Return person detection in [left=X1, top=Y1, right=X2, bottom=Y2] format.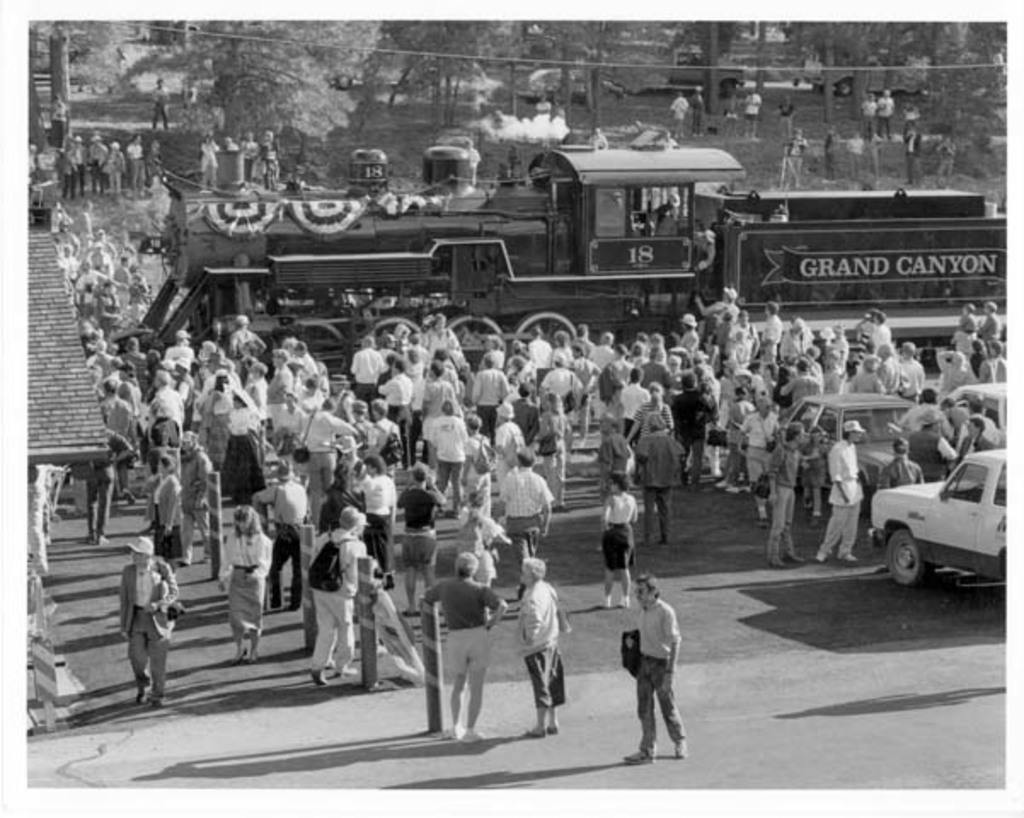
[left=617, top=365, right=649, bottom=436].
